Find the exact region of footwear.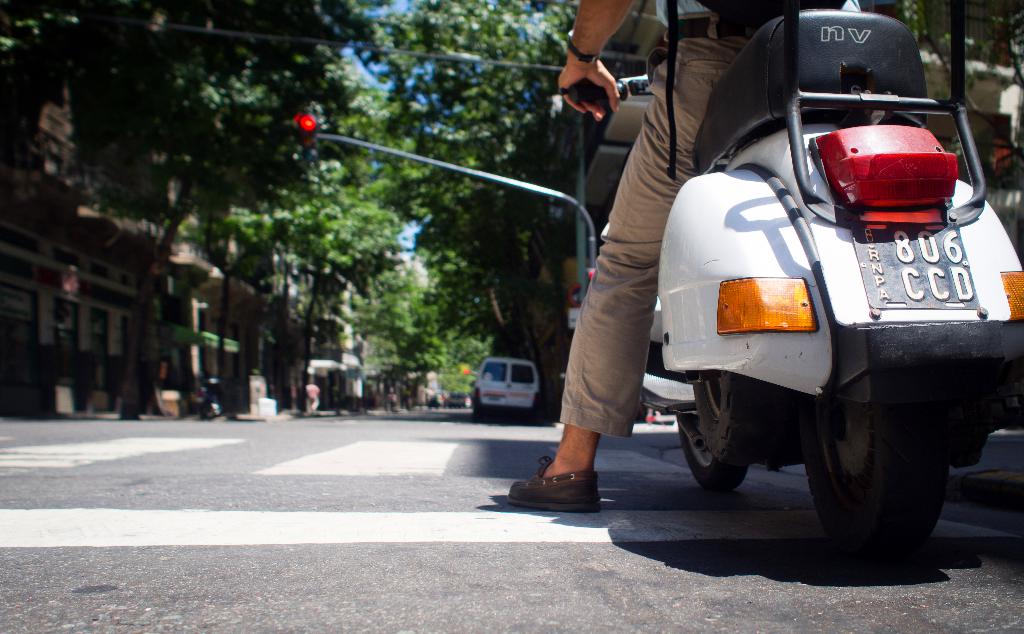
Exact region: crop(517, 453, 609, 522).
